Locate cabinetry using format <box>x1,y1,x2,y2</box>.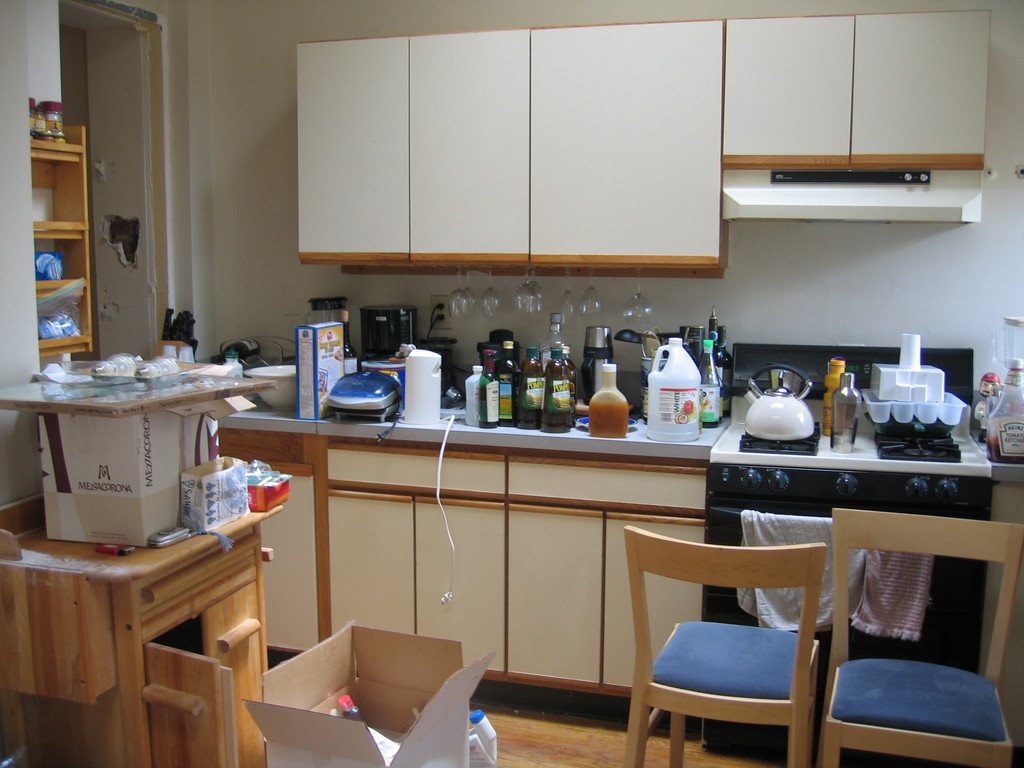
<box>315,436,714,696</box>.
